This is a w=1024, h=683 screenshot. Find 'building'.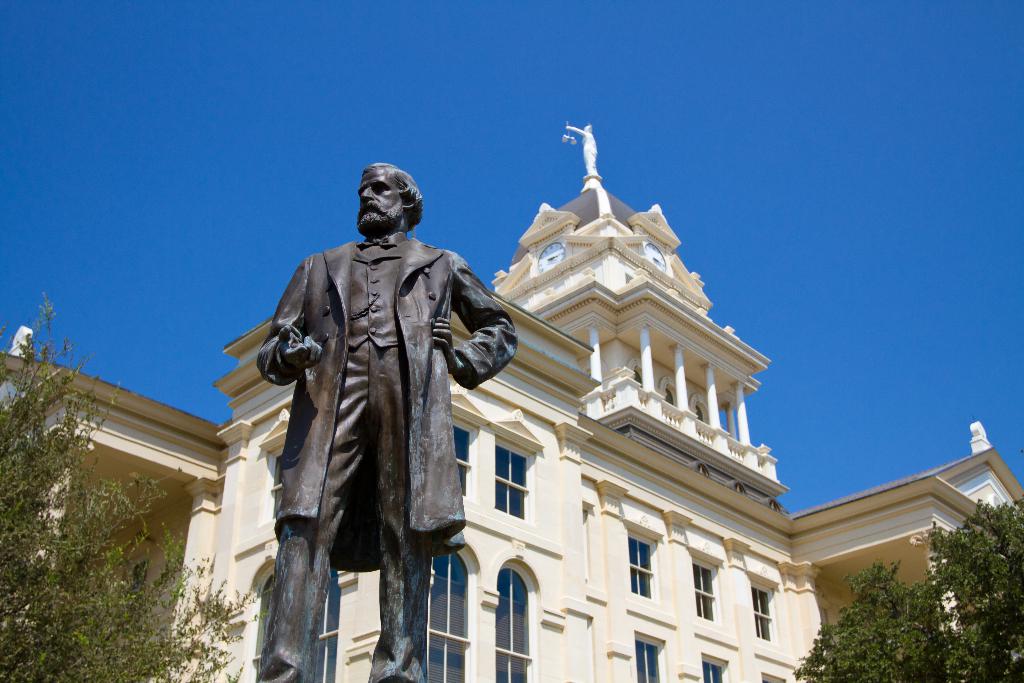
Bounding box: <region>0, 125, 1023, 682</region>.
